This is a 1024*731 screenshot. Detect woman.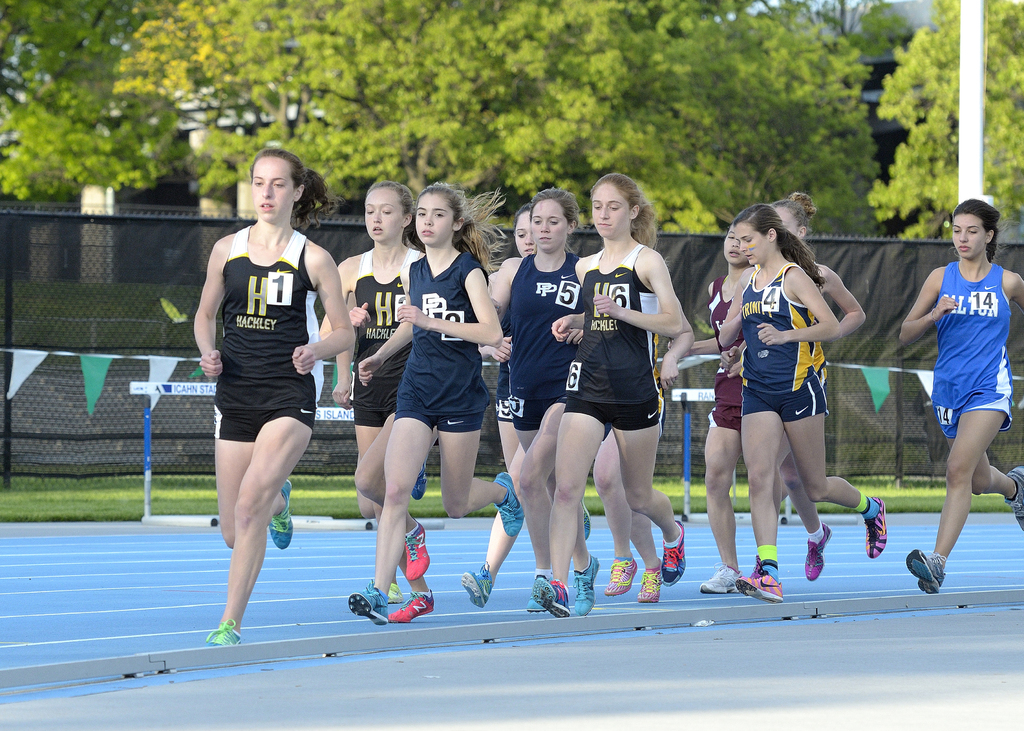
<box>735,192,886,590</box>.
